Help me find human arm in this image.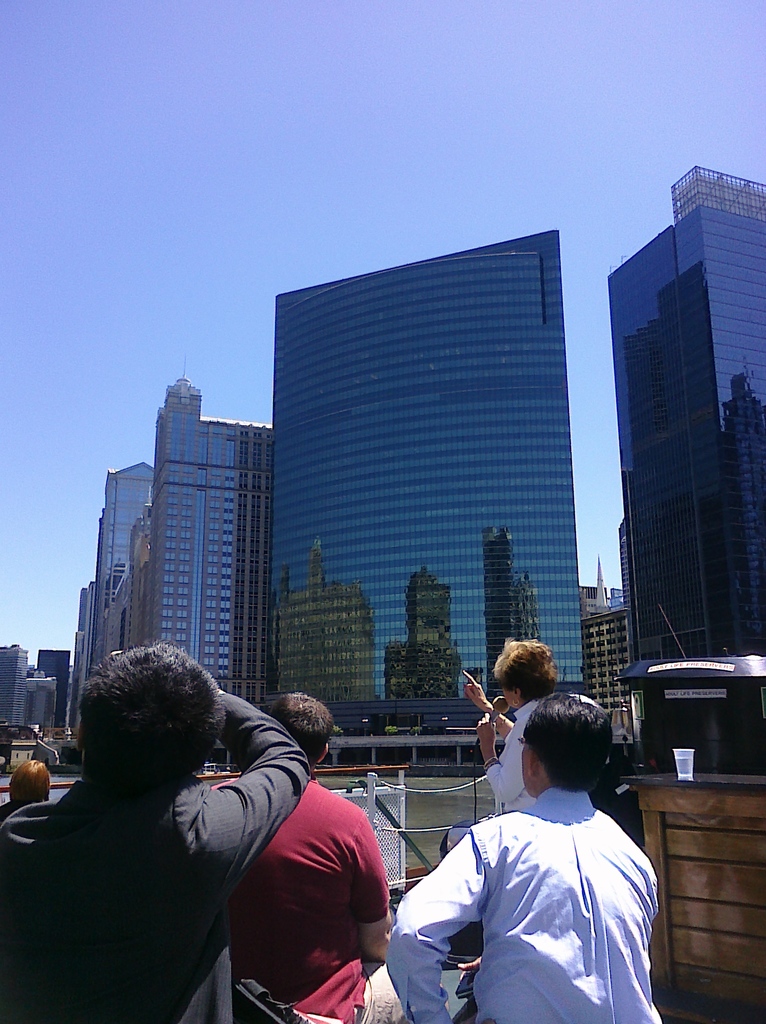
Found it: [x1=171, y1=687, x2=318, y2=916].
